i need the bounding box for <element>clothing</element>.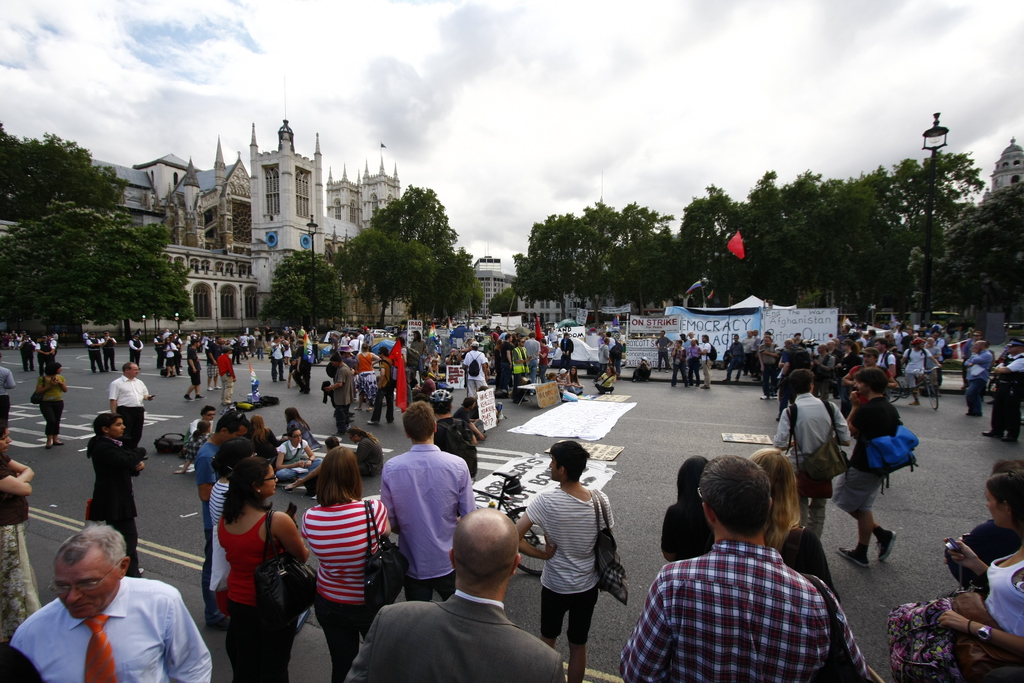
Here it is: (960, 520, 1020, 572).
